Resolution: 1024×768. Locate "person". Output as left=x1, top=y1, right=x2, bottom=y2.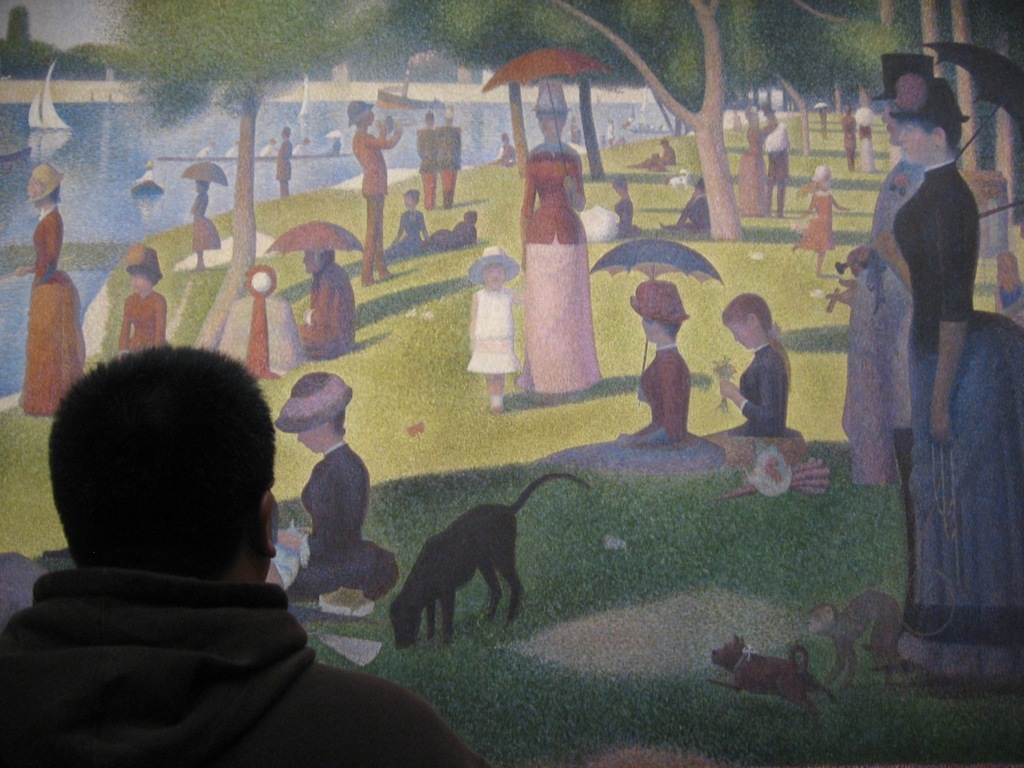
left=698, top=291, right=806, bottom=470.
